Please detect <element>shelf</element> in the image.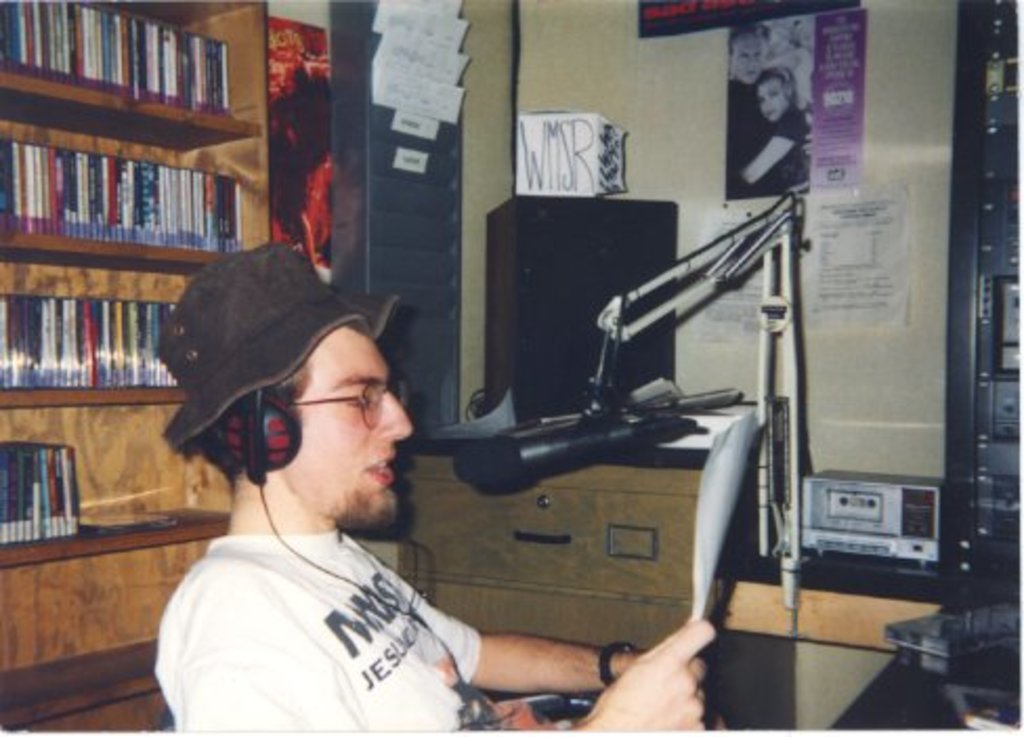
x1=6 y1=122 x2=256 y2=262.
